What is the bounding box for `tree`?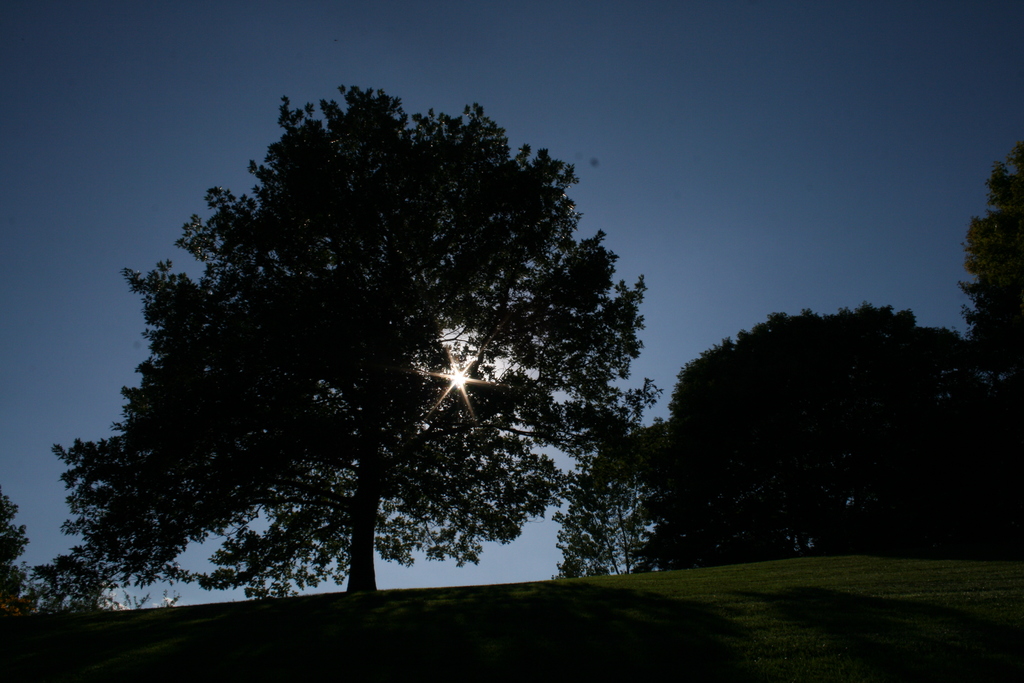
bbox=[557, 468, 649, 583].
